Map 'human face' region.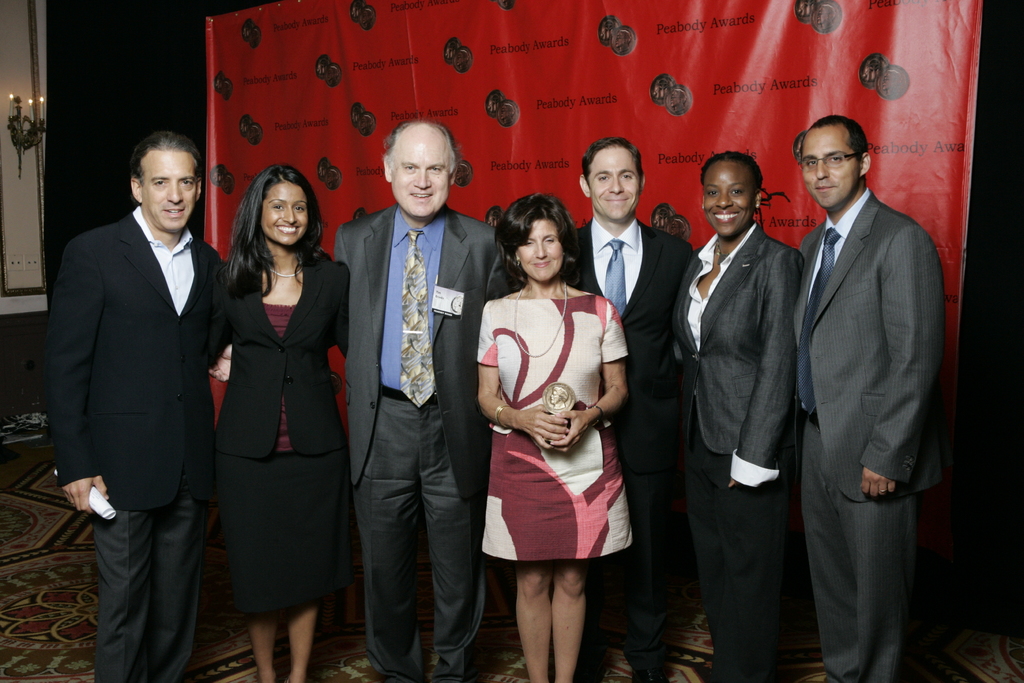
Mapped to (801,127,860,212).
